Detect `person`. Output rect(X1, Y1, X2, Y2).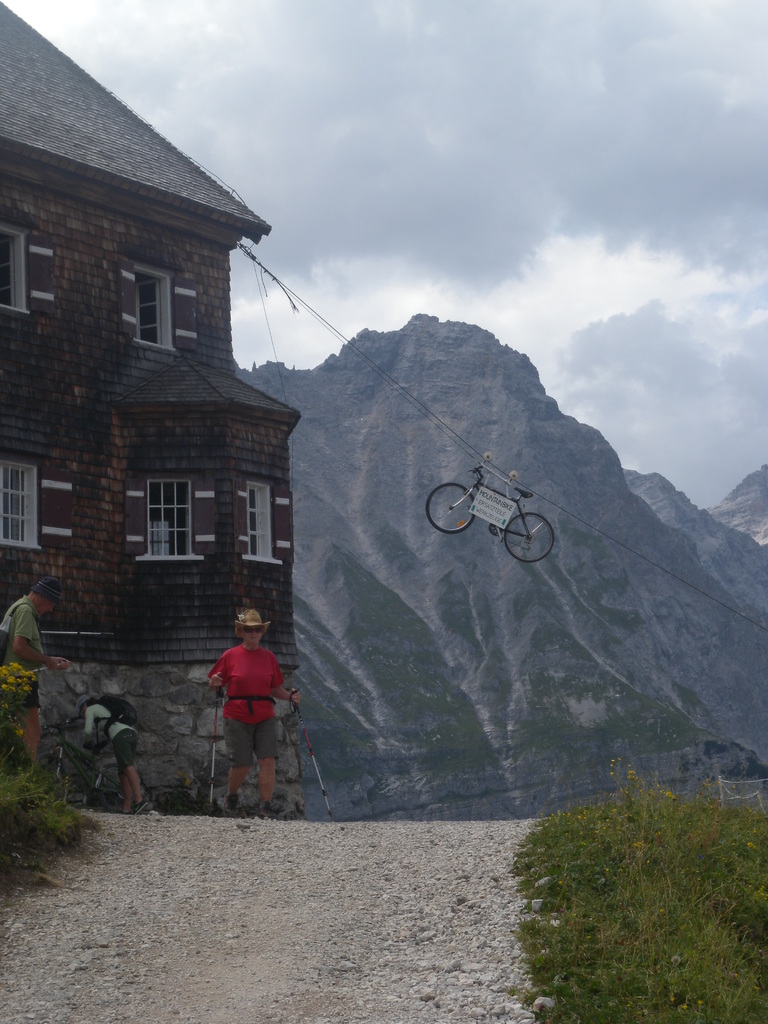
rect(205, 589, 295, 797).
